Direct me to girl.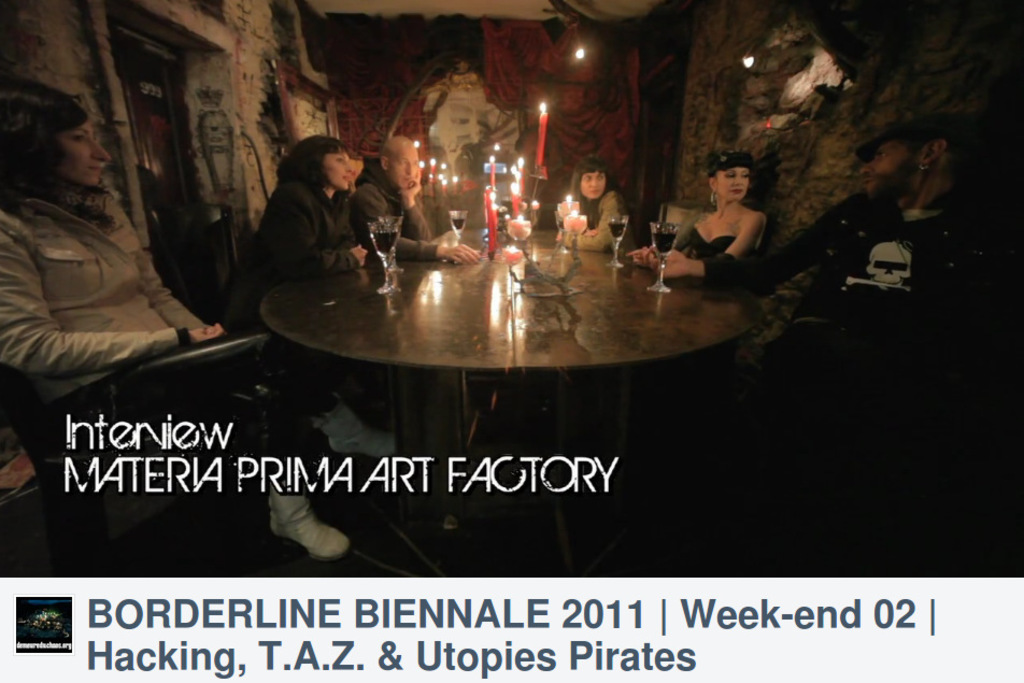
Direction: 549, 161, 631, 246.
